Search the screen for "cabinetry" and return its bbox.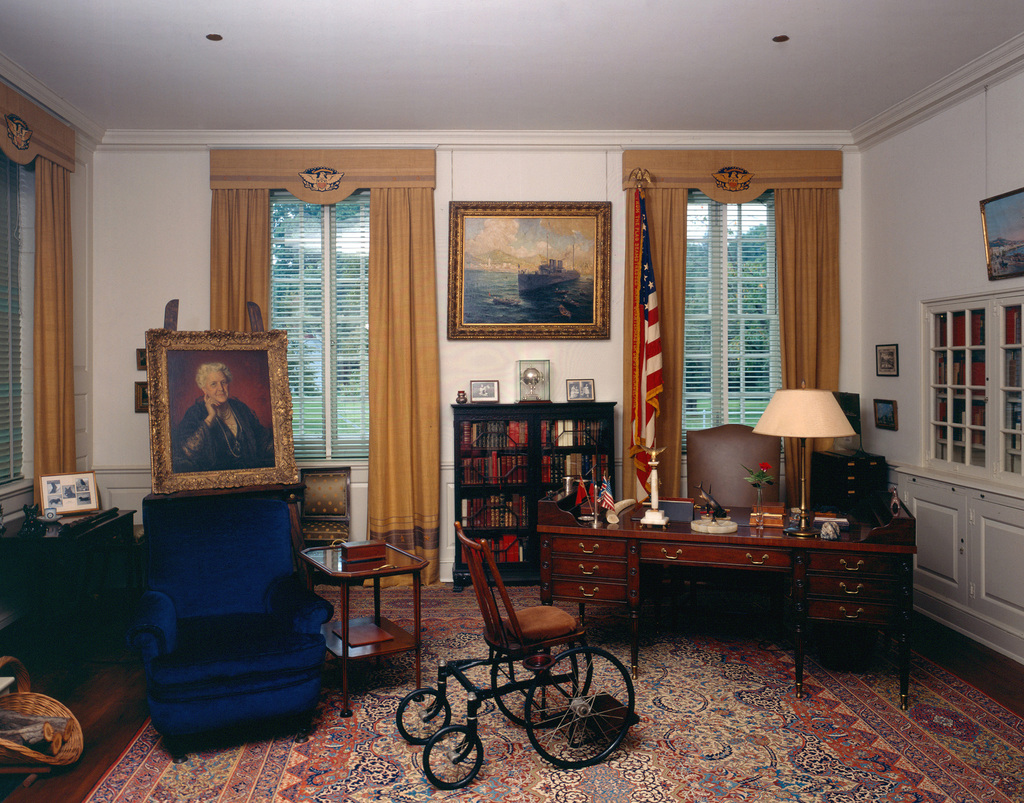
Found: region(543, 542, 628, 610).
